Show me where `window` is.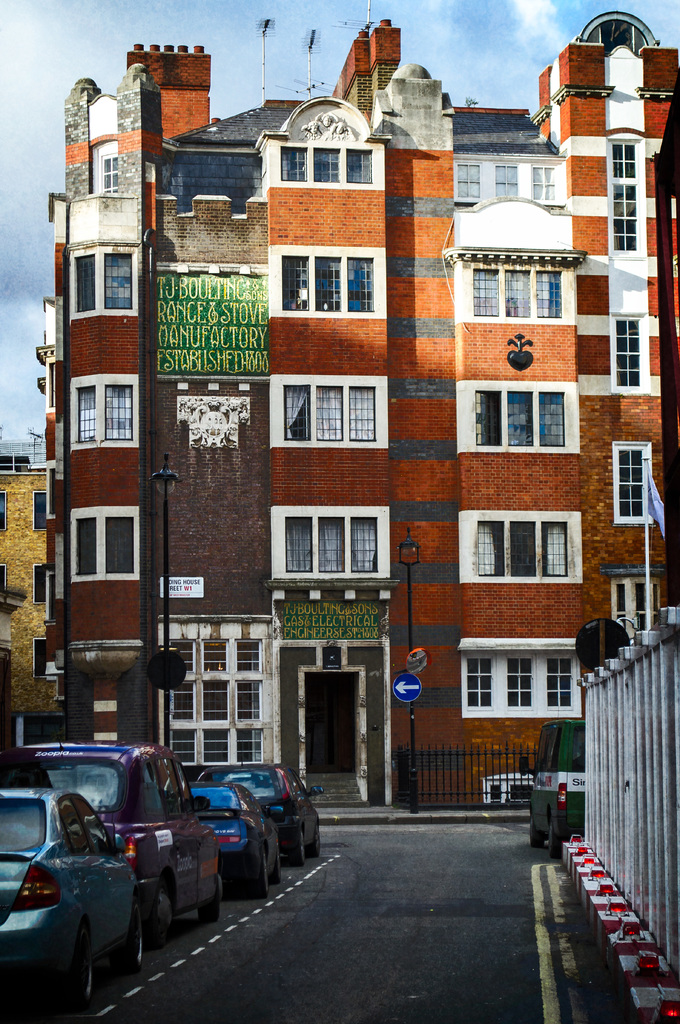
`window` is at {"x1": 70, "y1": 249, "x2": 140, "y2": 321}.
